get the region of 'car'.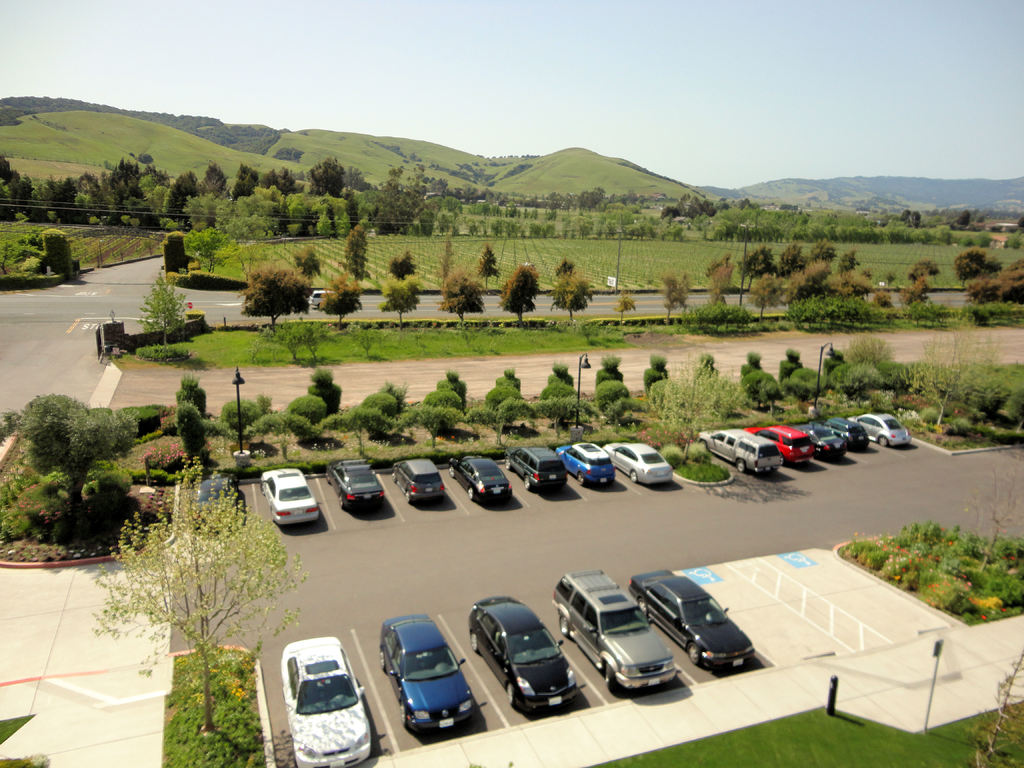
Rect(551, 568, 679, 694).
